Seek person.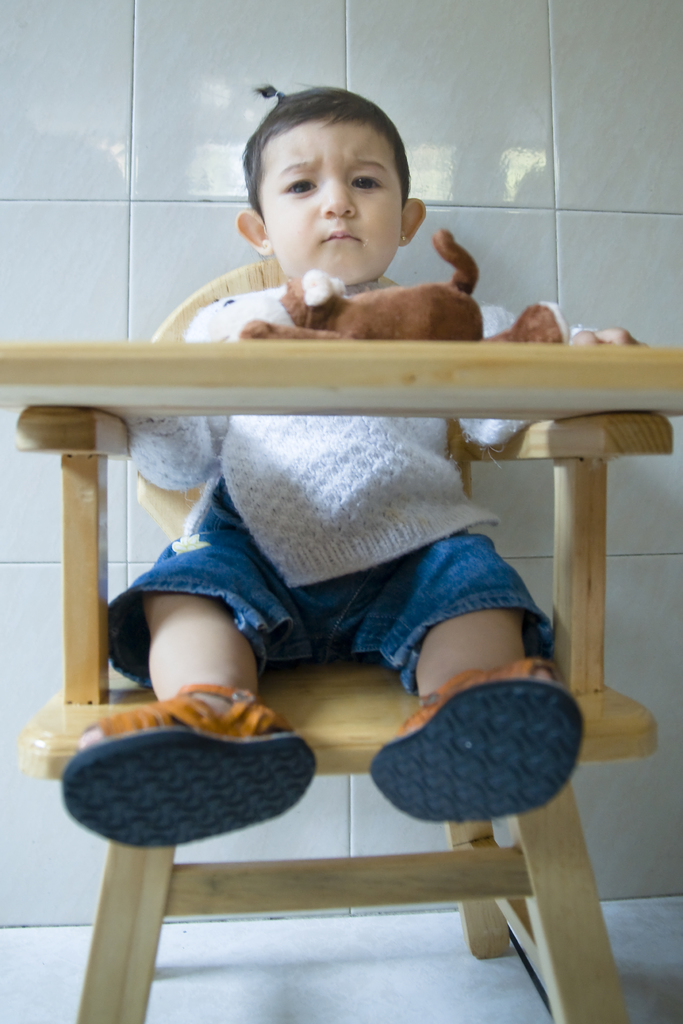
62 84 643 846.
